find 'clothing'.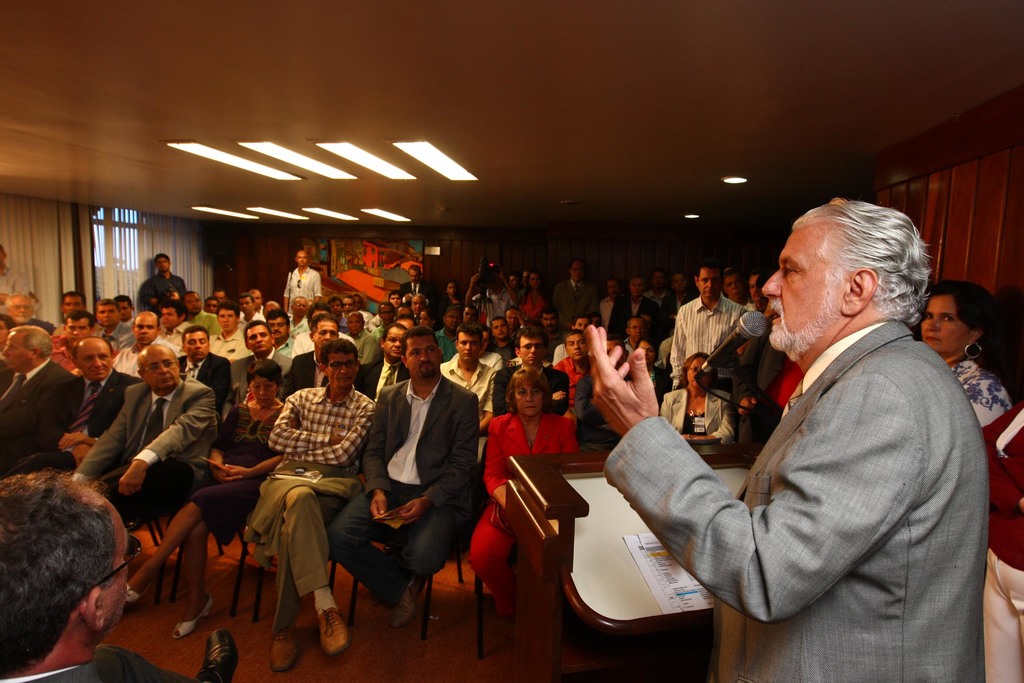
[249, 388, 378, 600].
